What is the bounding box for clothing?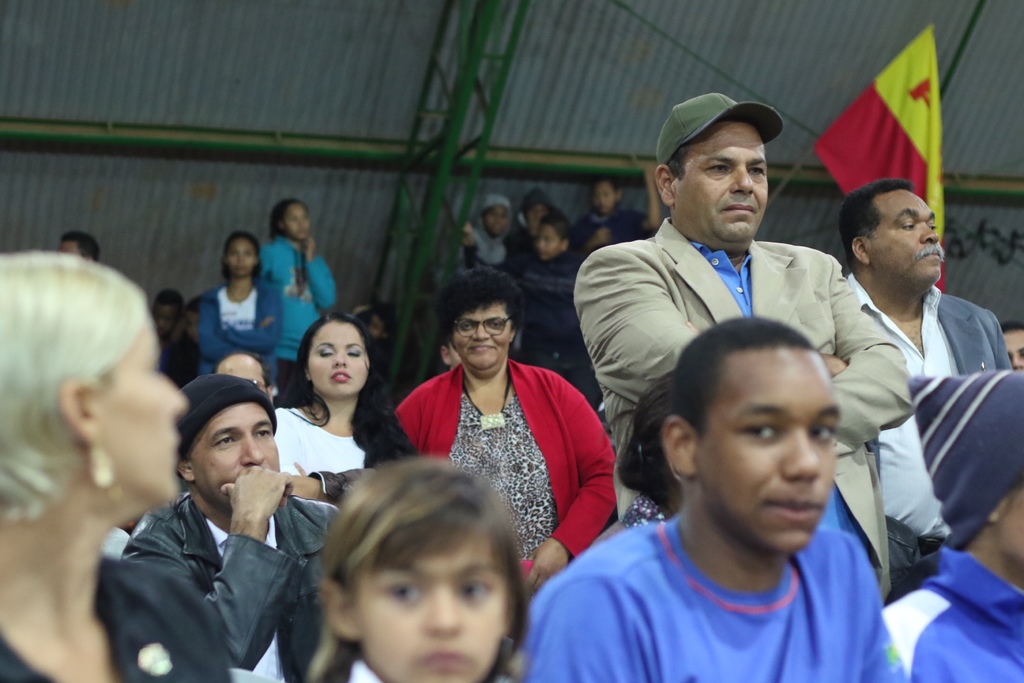
564/201/919/605.
